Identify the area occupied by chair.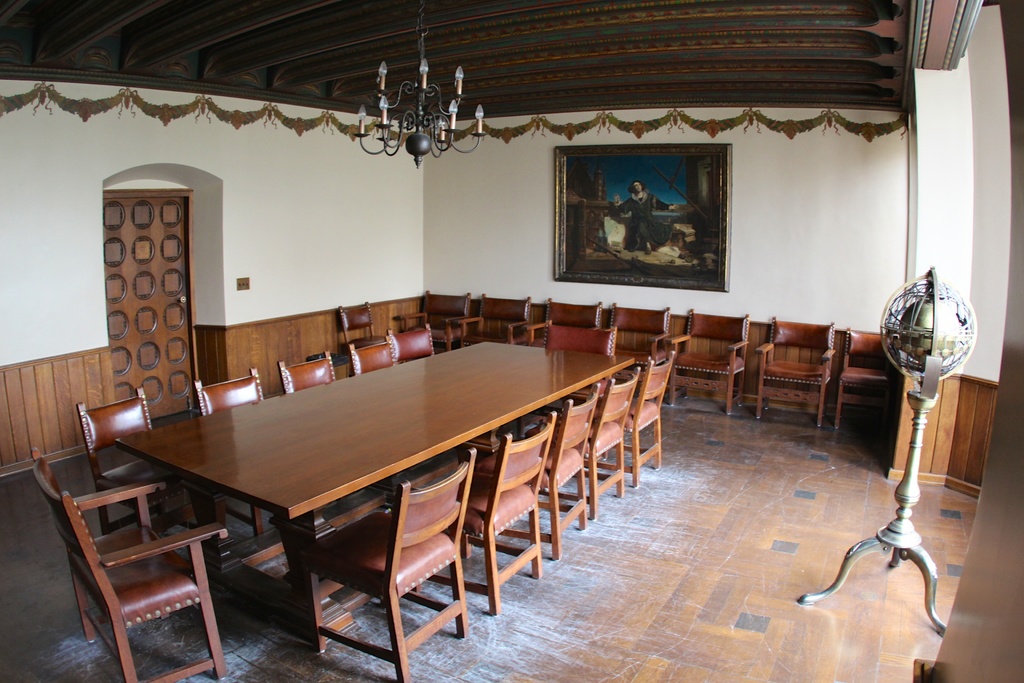
Area: x1=611 y1=303 x2=671 y2=378.
